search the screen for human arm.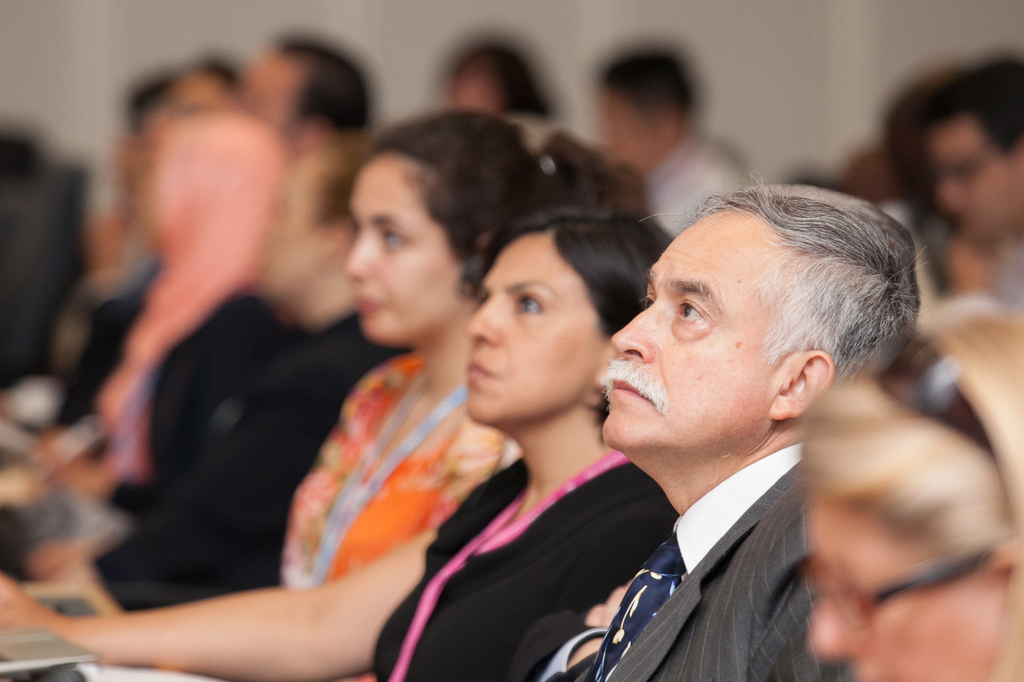
Found at {"x1": 16, "y1": 507, "x2": 467, "y2": 672}.
